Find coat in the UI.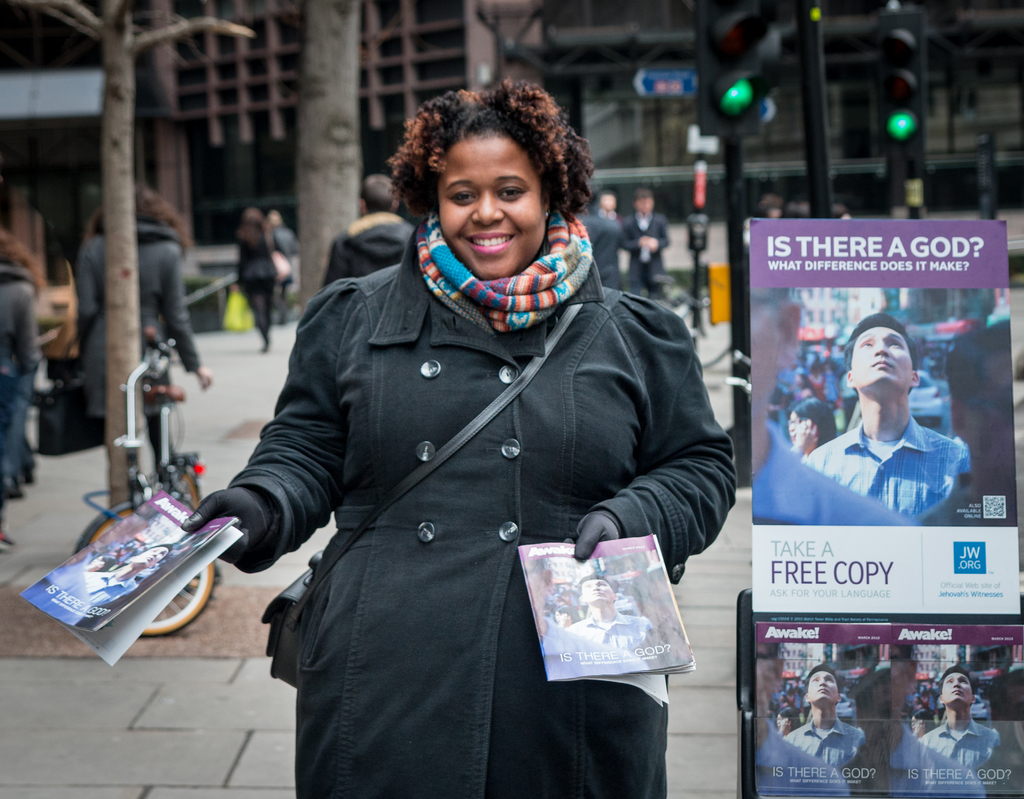
UI element at region(214, 118, 703, 763).
